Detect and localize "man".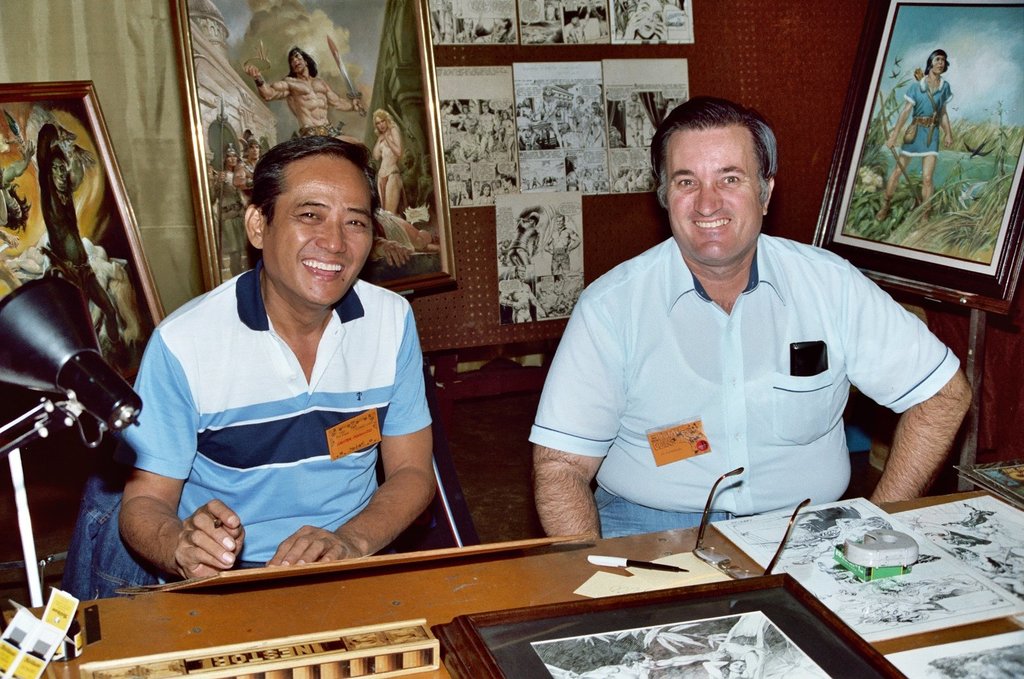
Localized at box=[442, 99, 468, 151].
